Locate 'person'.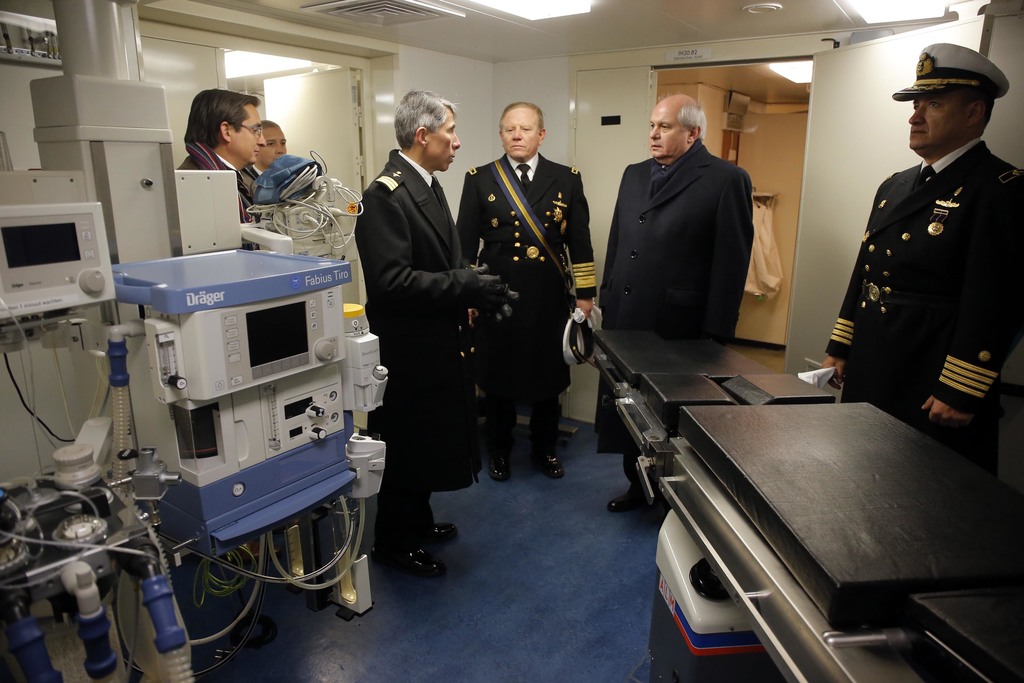
Bounding box: [174,86,268,249].
